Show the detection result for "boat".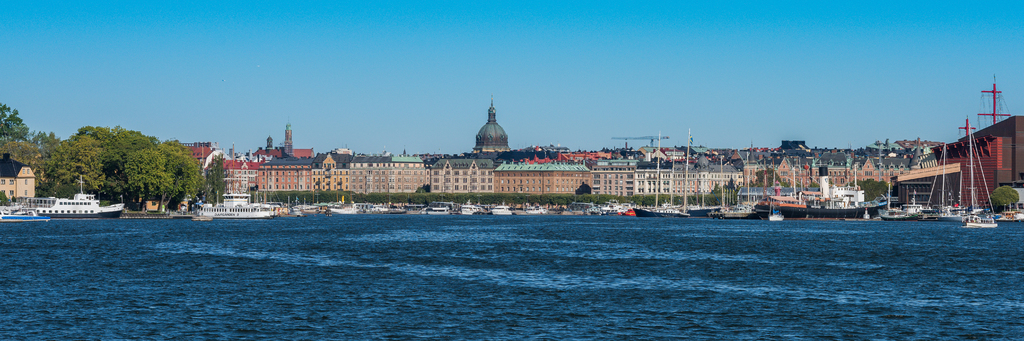
left=965, top=140, right=999, bottom=215.
